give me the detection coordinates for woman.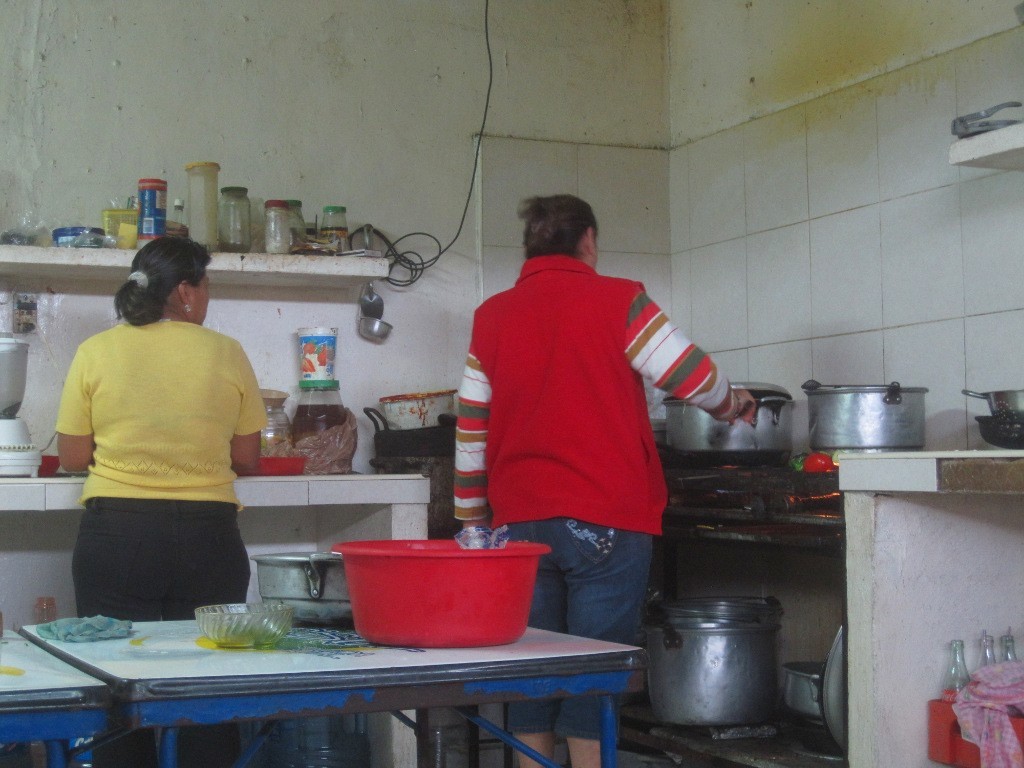
pyautogui.locateOnScreen(464, 188, 696, 680).
